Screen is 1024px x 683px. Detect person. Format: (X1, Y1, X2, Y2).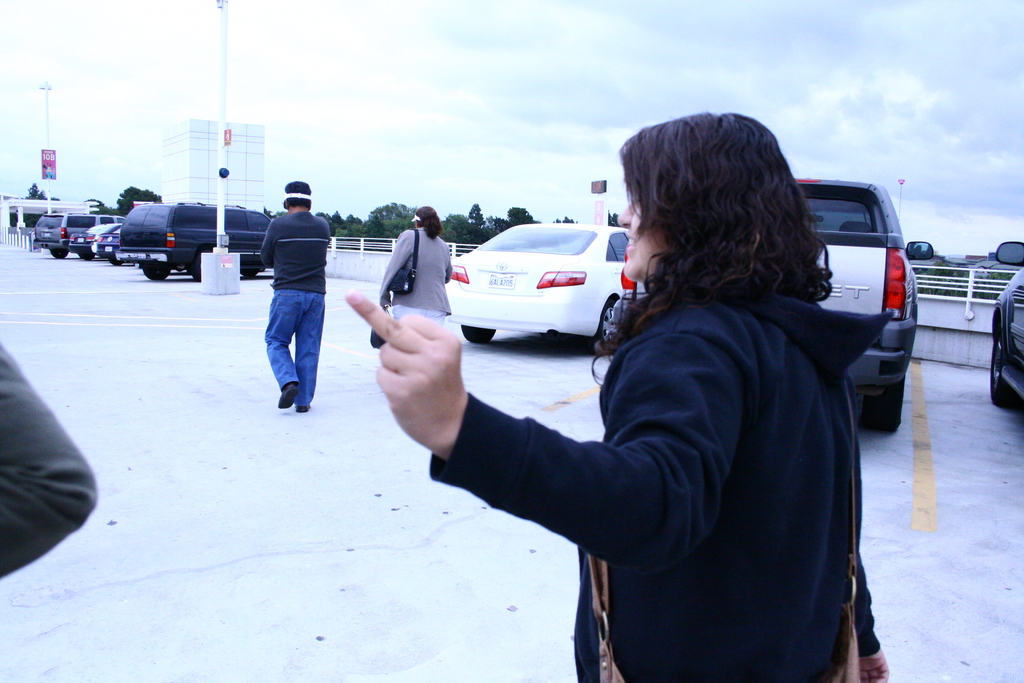
(250, 156, 327, 436).
